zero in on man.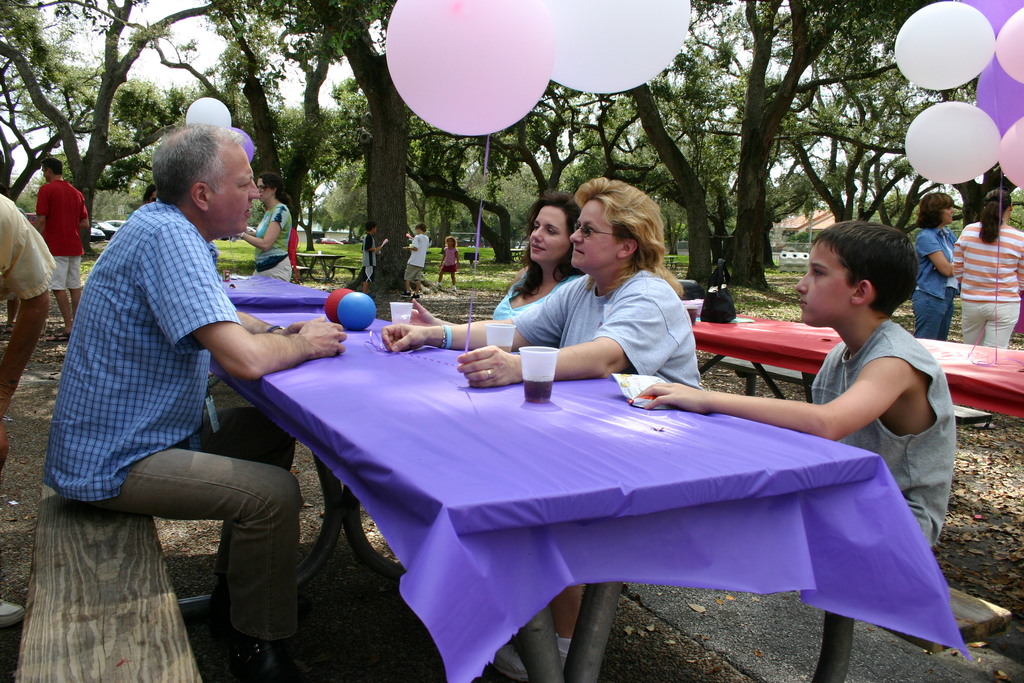
Zeroed in: <bbox>34, 152, 92, 338</bbox>.
